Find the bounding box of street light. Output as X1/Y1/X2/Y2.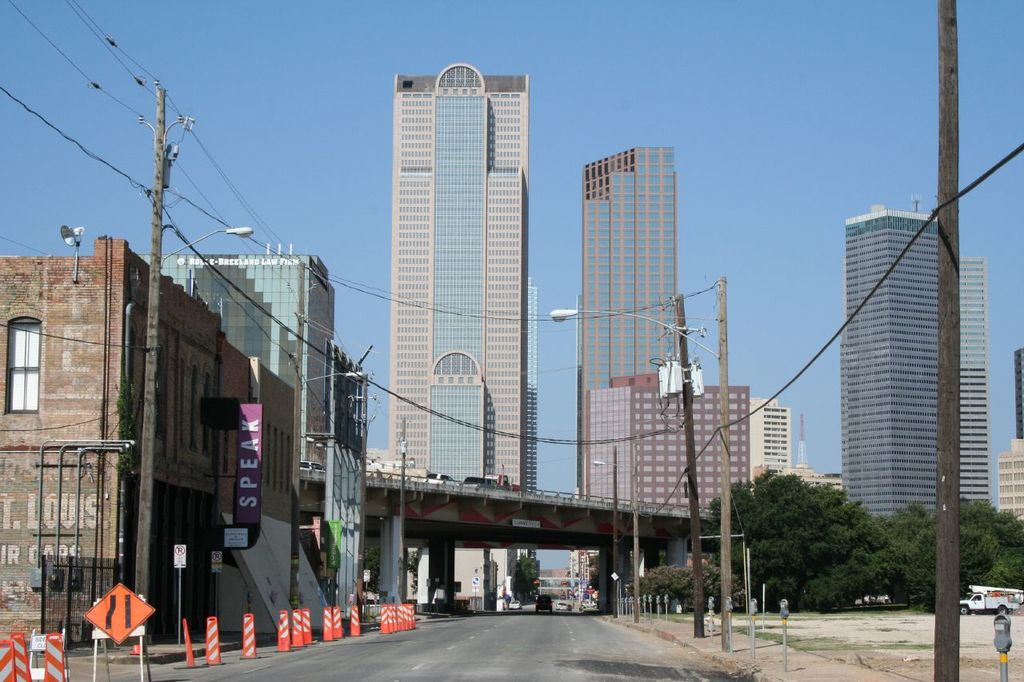
592/459/638/620.
